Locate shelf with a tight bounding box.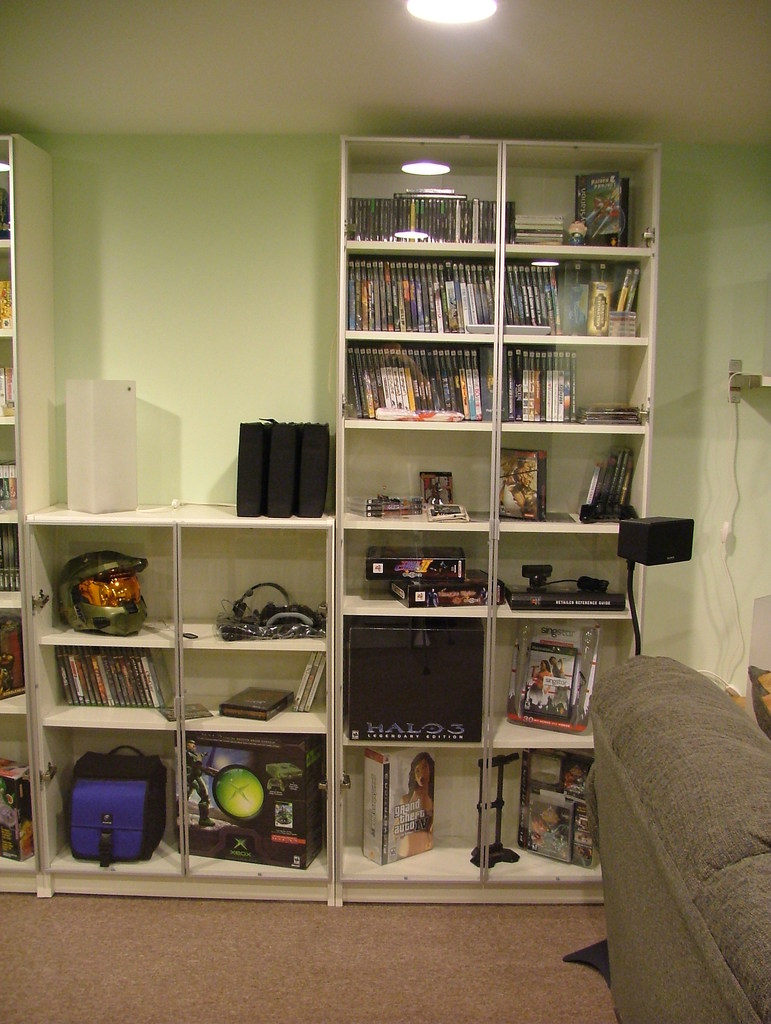
0, 331, 22, 428.
